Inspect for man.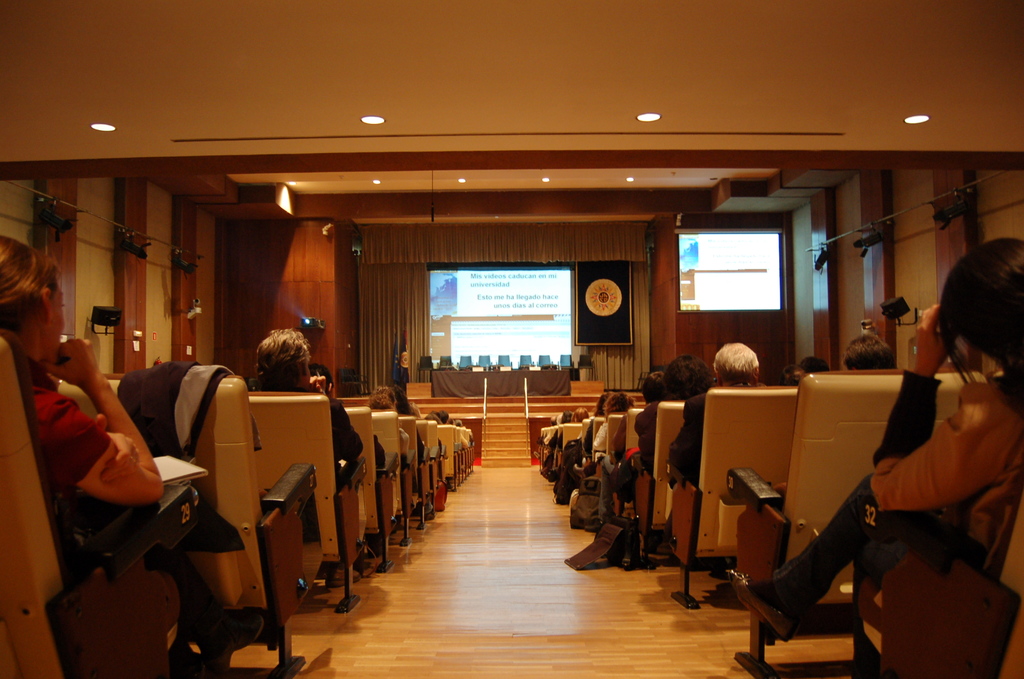
Inspection: <region>242, 328, 364, 584</region>.
